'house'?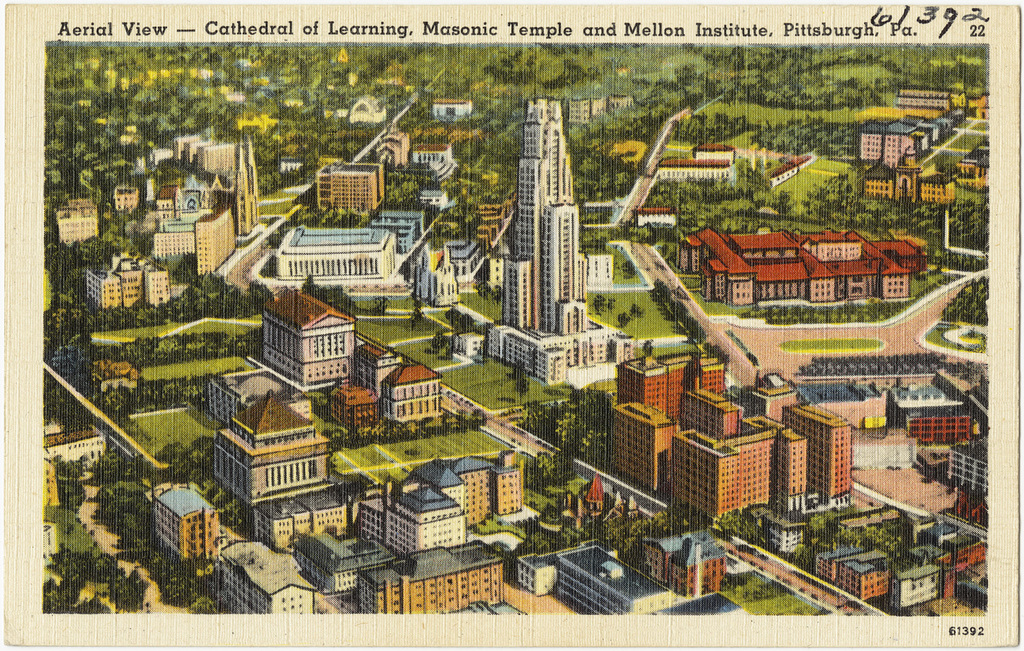
{"x1": 221, "y1": 541, "x2": 318, "y2": 626}
